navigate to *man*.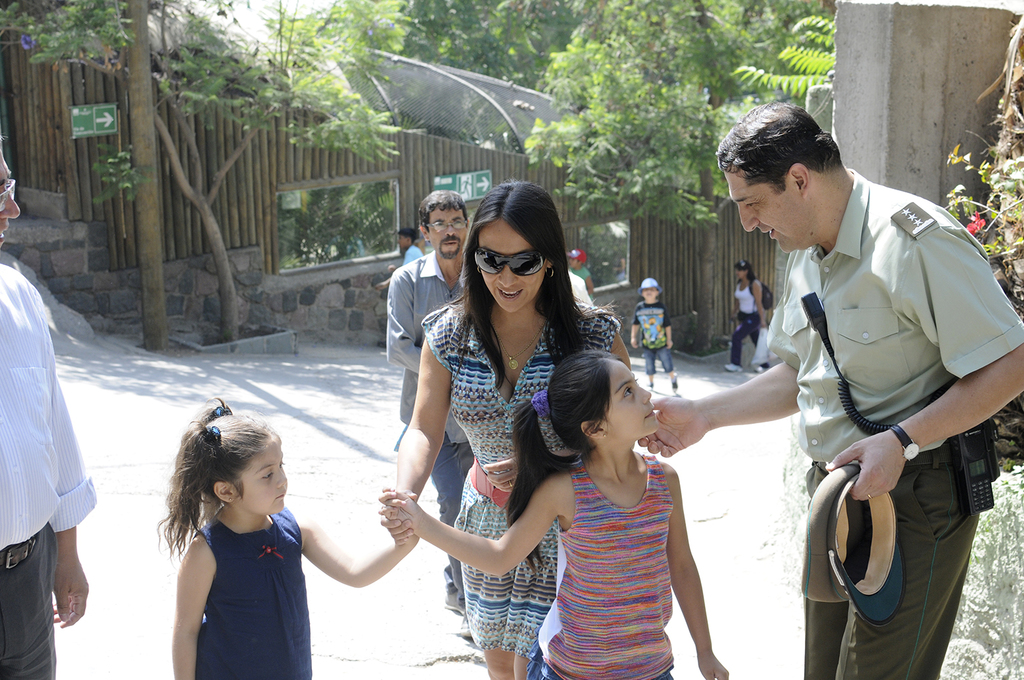
Navigation target: <bbox>0, 127, 96, 679</bbox>.
